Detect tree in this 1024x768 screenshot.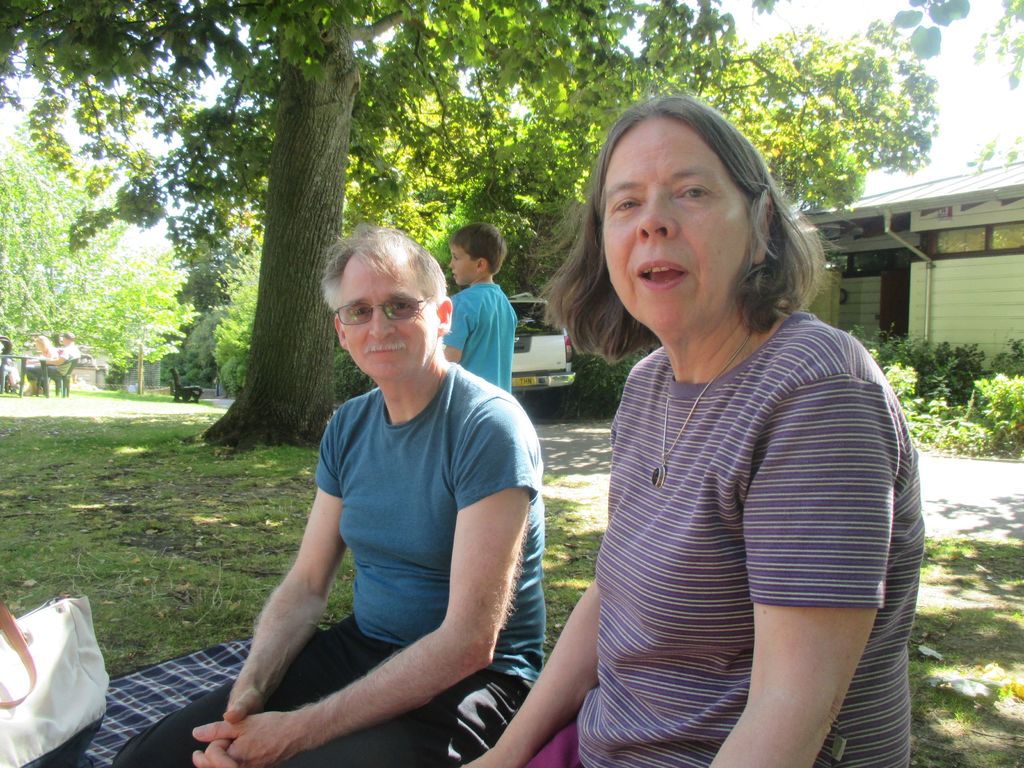
Detection: 347:92:450:245.
